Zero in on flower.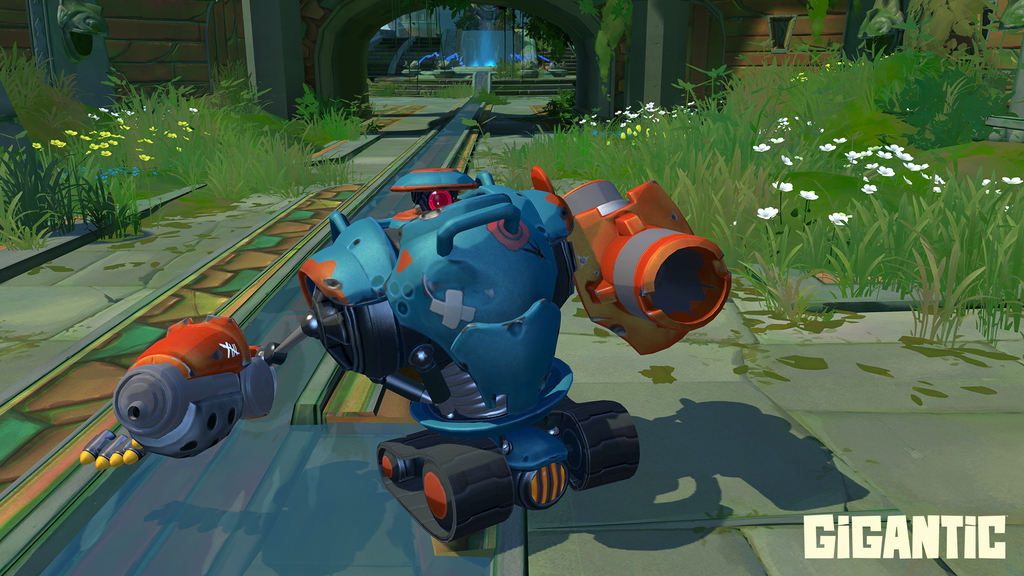
Zeroed in: bbox(28, 141, 41, 147).
